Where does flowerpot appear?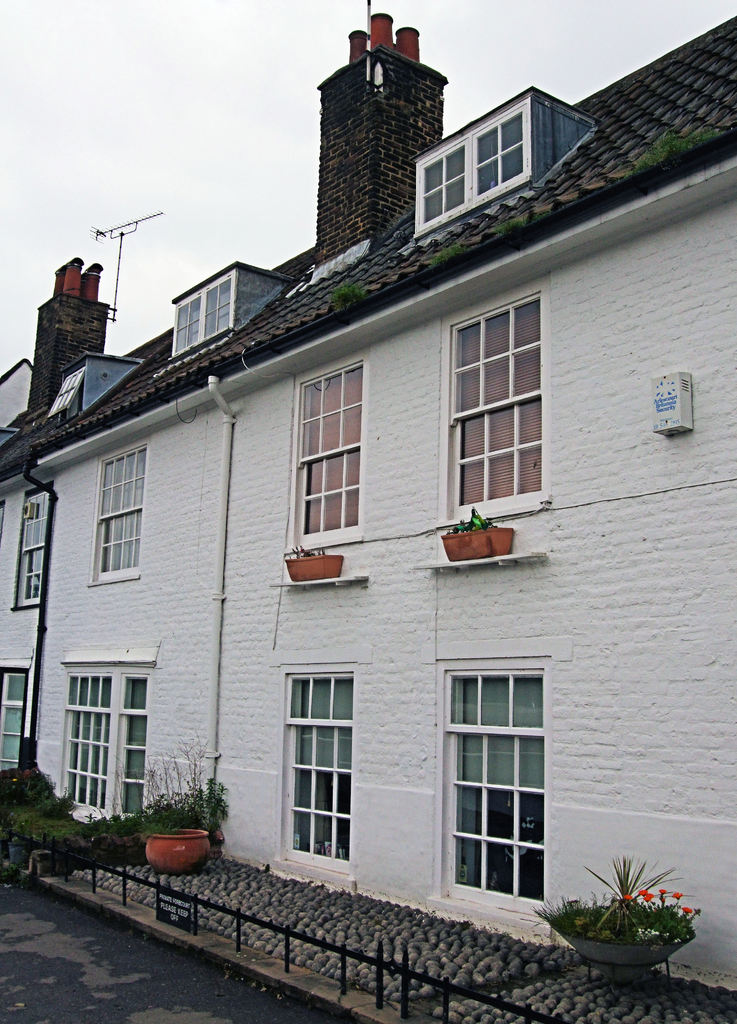
Appears at left=147, top=824, right=210, bottom=875.
